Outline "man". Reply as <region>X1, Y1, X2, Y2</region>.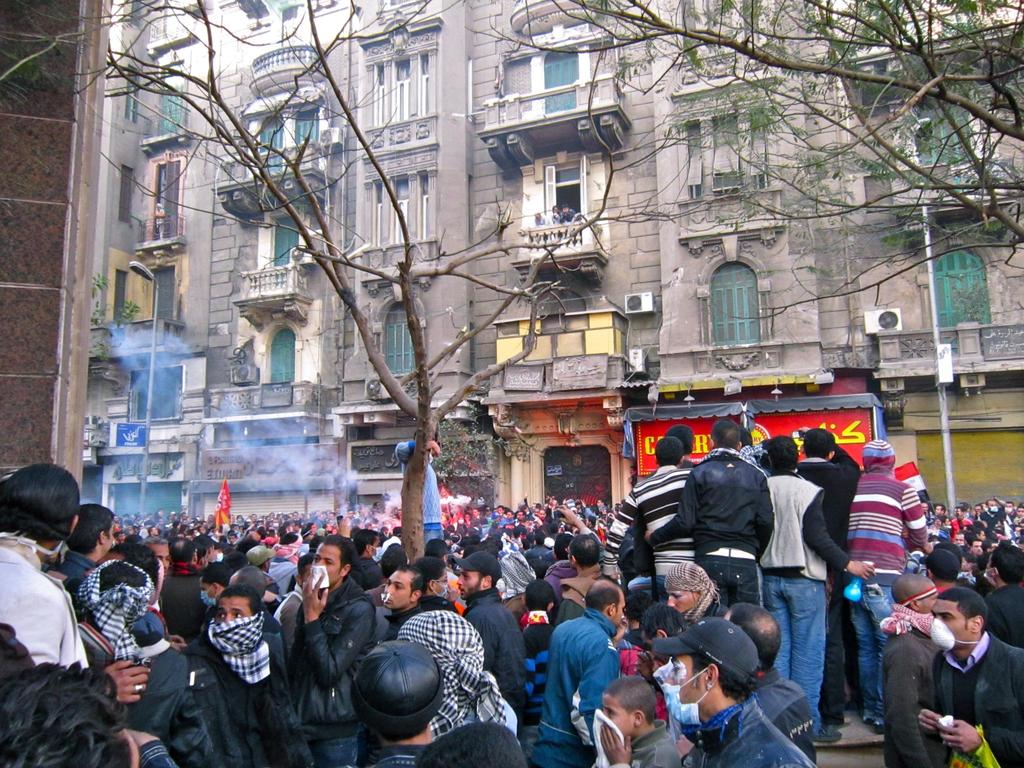
<region>880, 575, 943, 767</region>.
